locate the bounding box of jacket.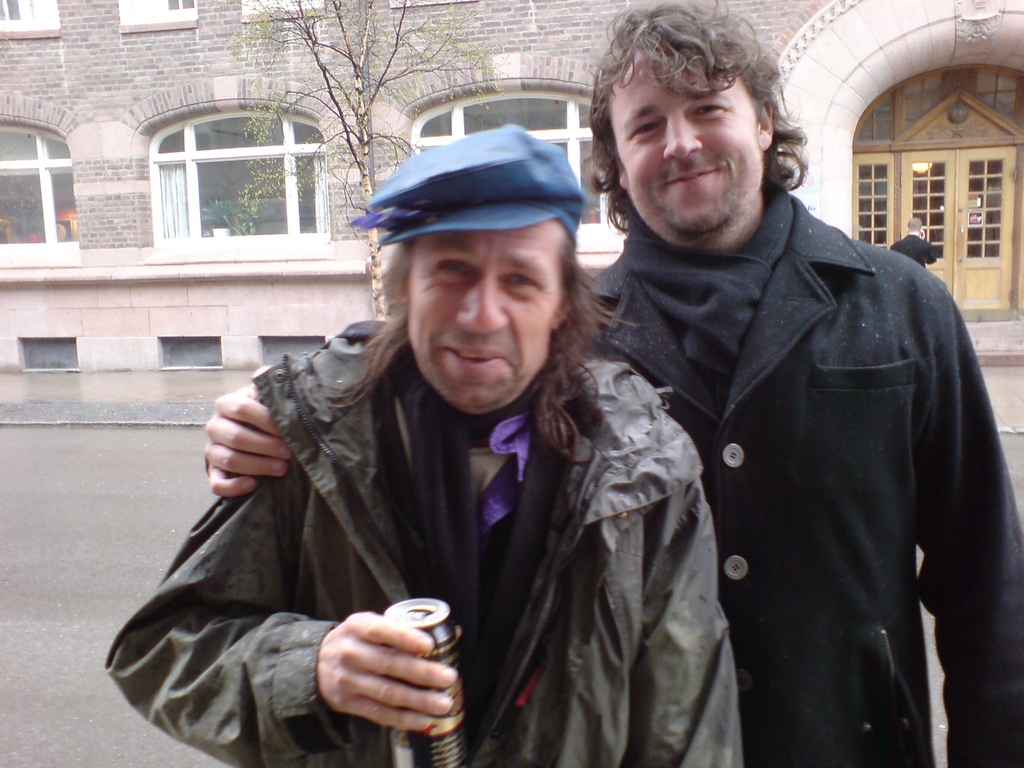
Bounding box: <box>97,315,744,767</box>.
